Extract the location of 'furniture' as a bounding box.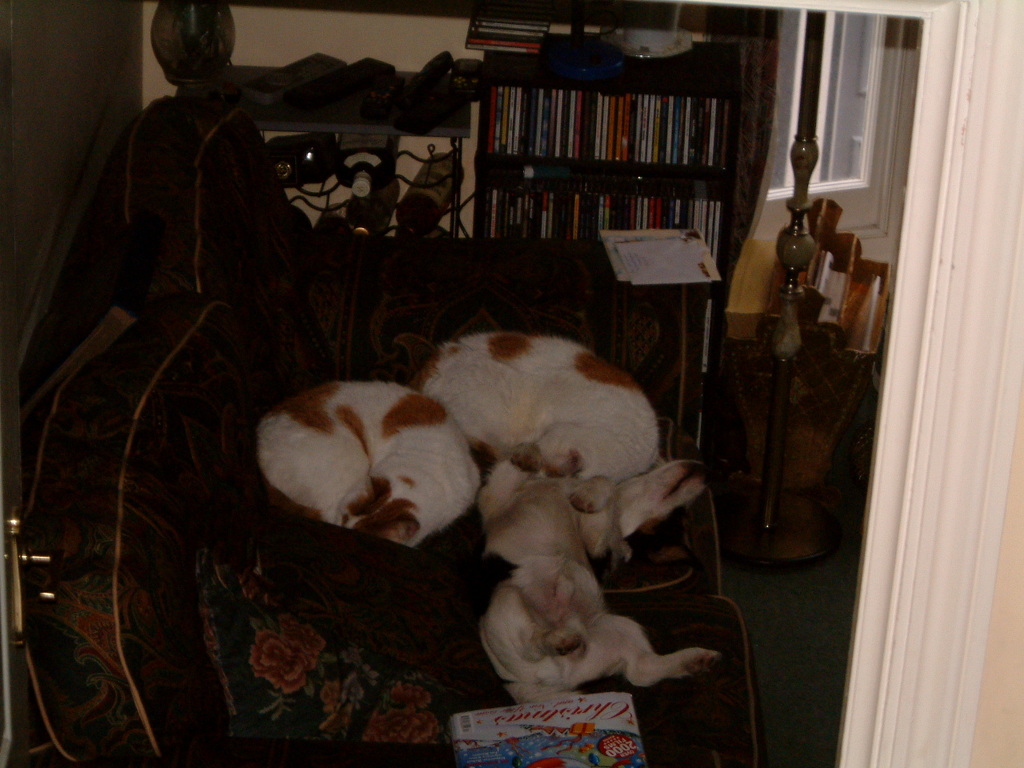
bbox=[26, 98, 767, 767].
